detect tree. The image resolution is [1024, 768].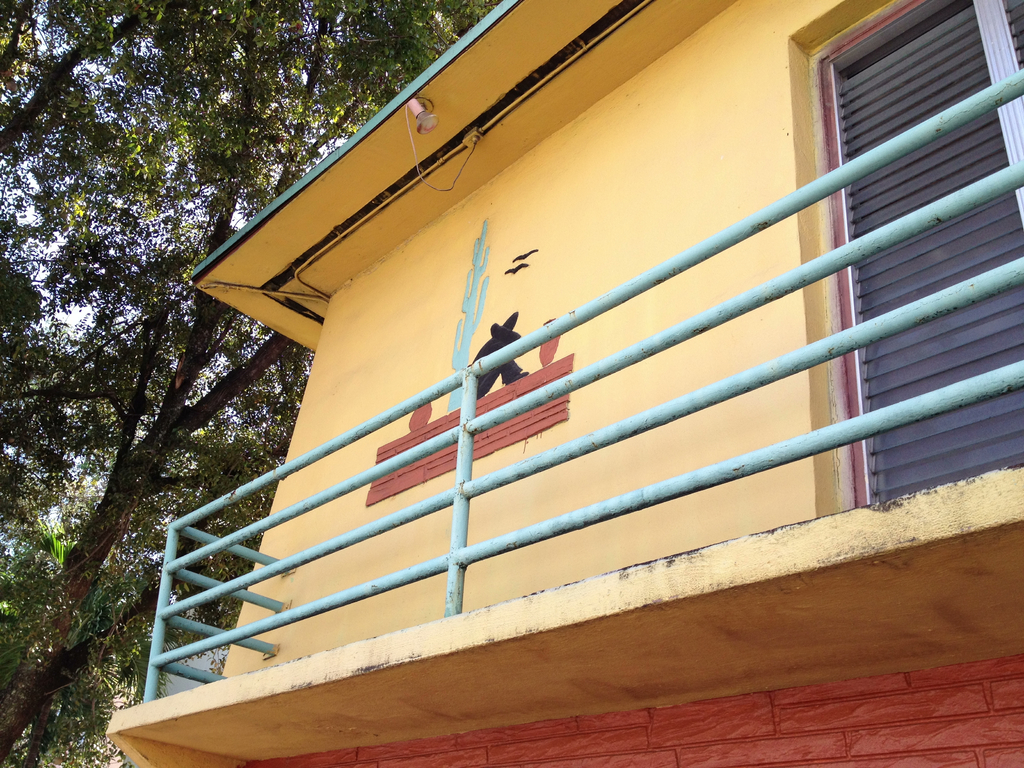
rect(0, 1, 502, 765).
